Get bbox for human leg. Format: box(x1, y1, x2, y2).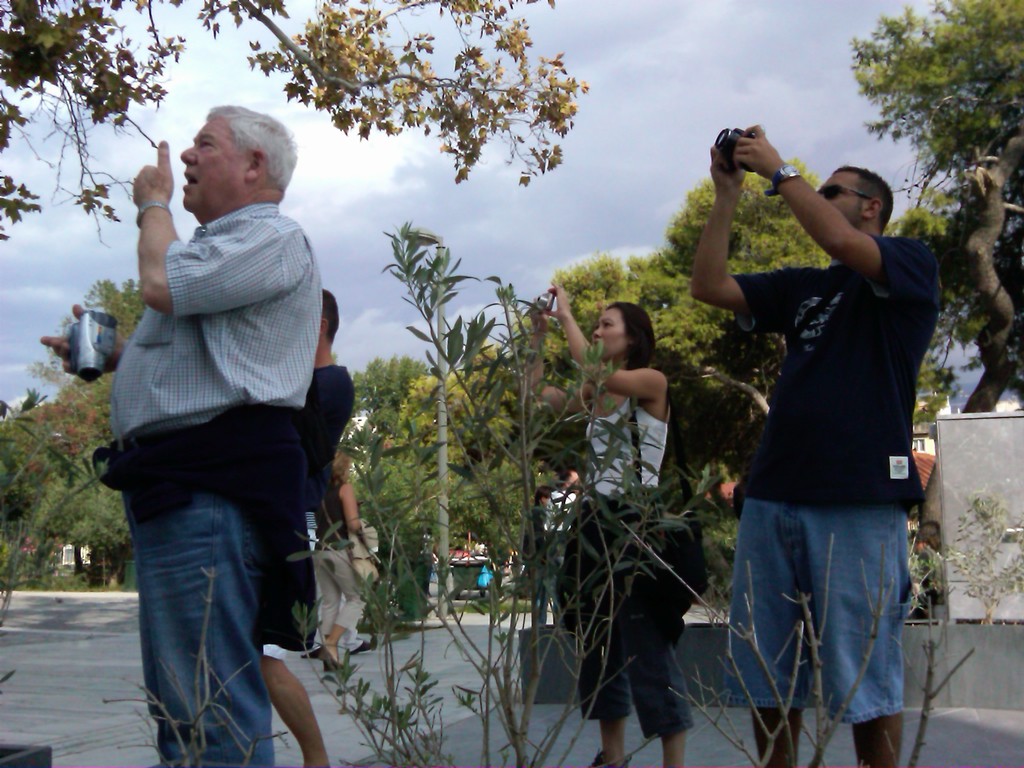
box(316, 577, 334, 673).
